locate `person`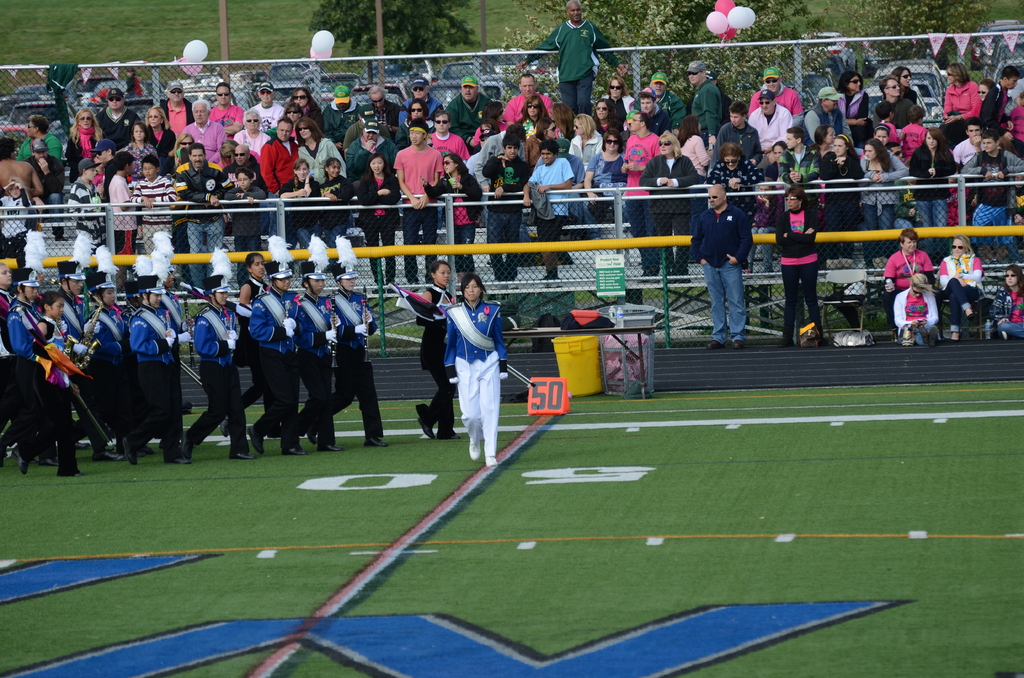
bbox=[784, 163, 835, 333]
